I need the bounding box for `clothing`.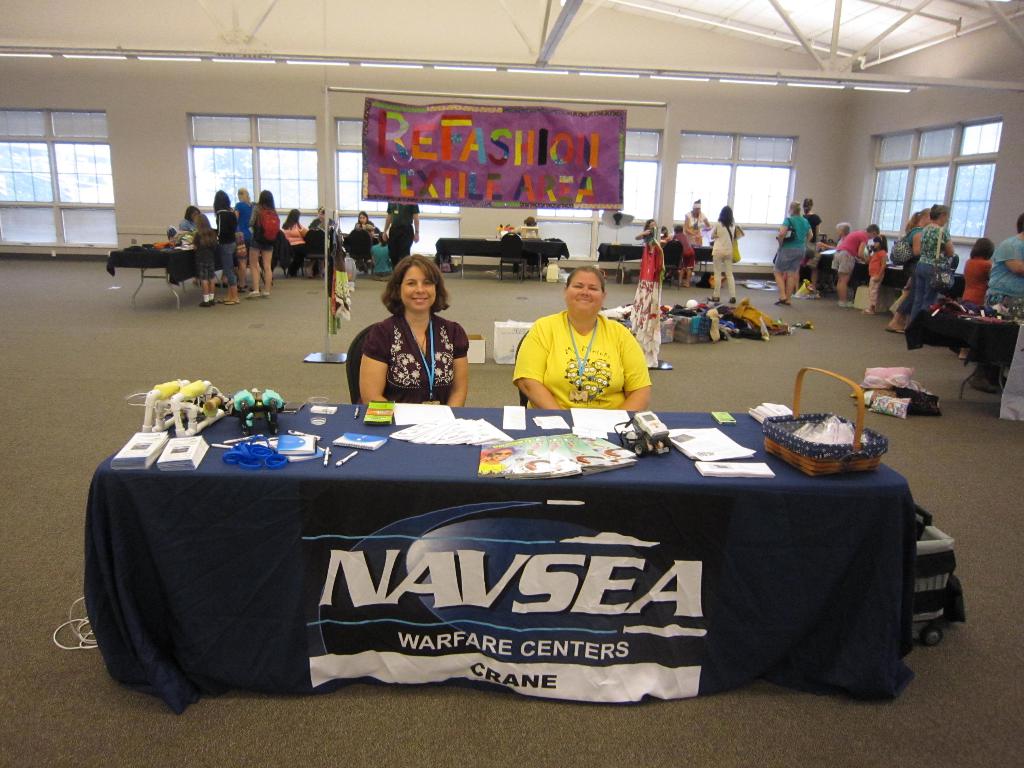
Here it is: (829,230,870,271).
